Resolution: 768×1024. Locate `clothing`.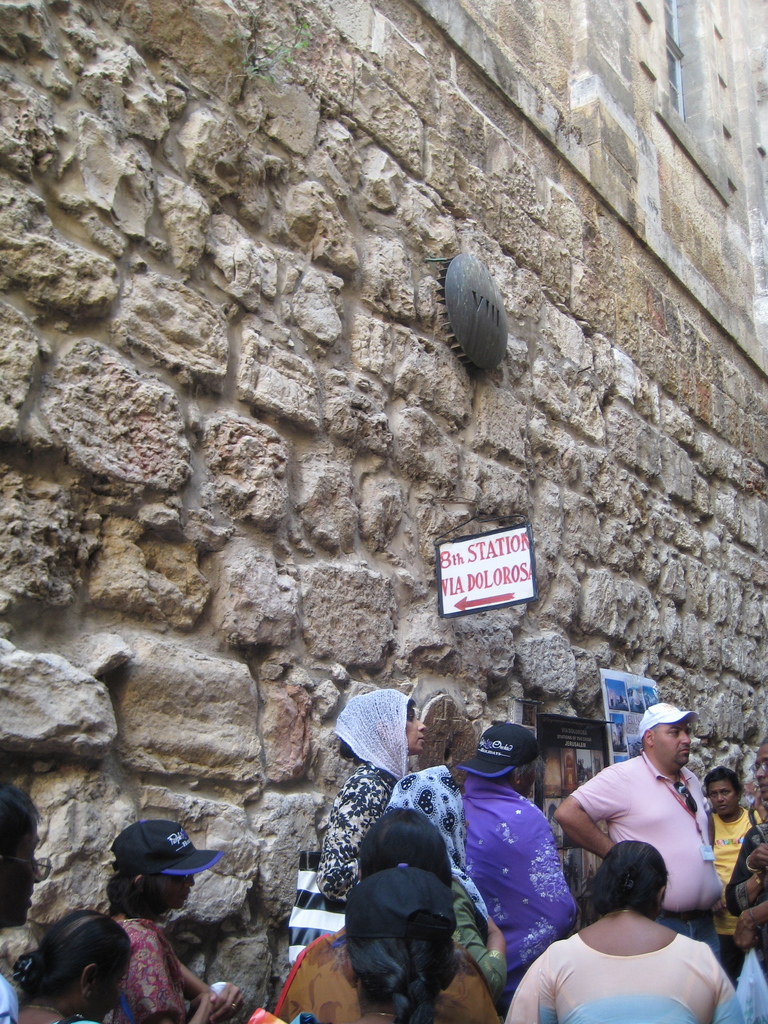
[left=701, top=804, right=767, bottom=902].
